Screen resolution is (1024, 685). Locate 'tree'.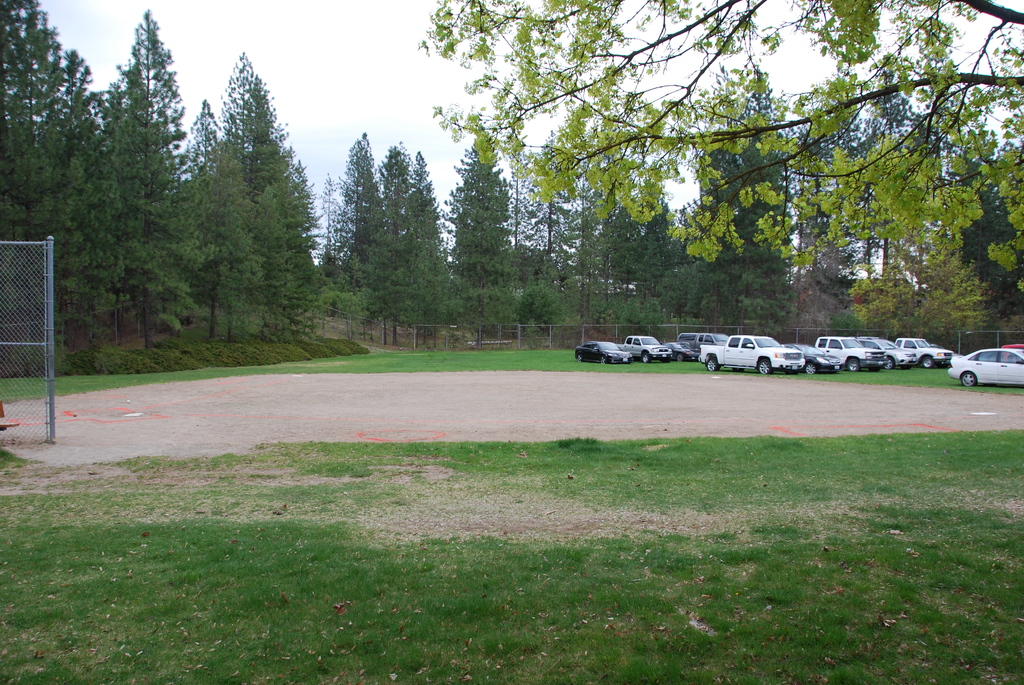
[0,0,105,360].
